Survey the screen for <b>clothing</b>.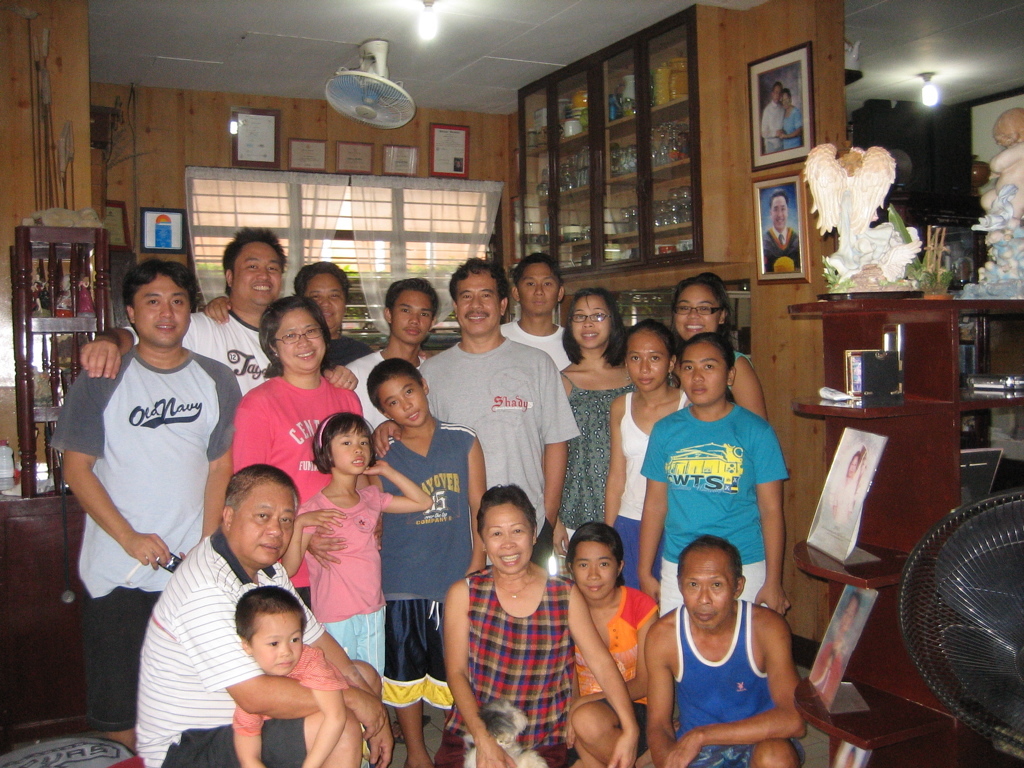
Survey found: detection(556, 365, 641, 532).
